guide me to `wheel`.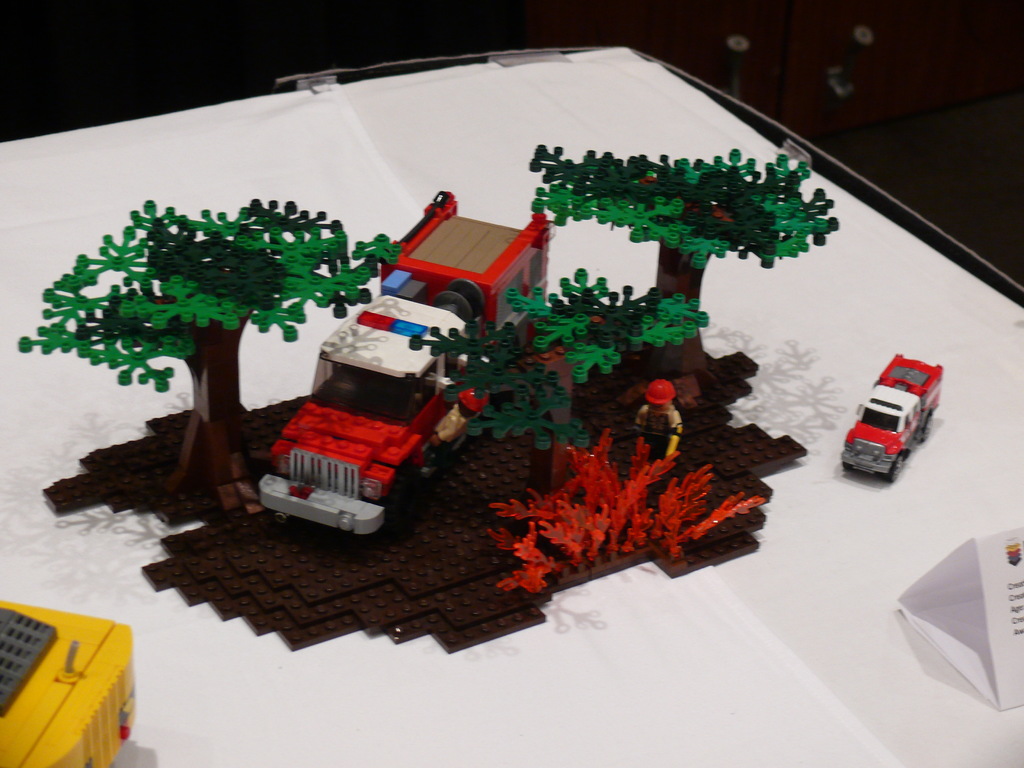
Guidance: crop(918, 414, 934, 439).
